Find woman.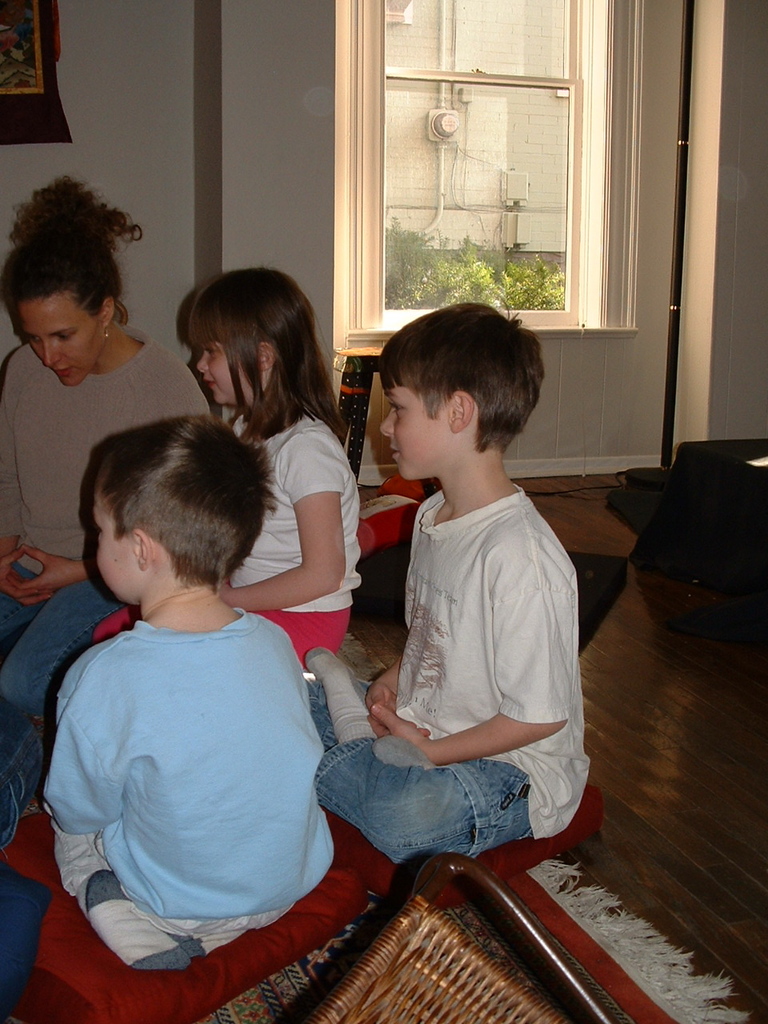
(left=0, top=169, right=215, bottom=719).
